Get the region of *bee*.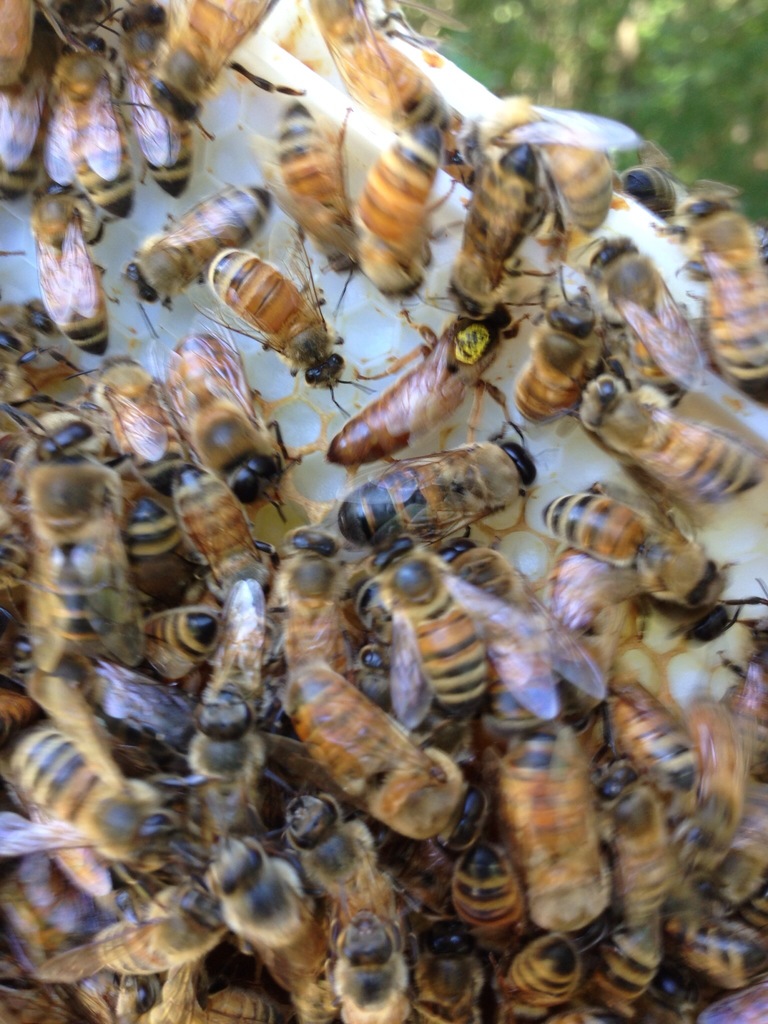
locate(0, 407, 104, 609).
